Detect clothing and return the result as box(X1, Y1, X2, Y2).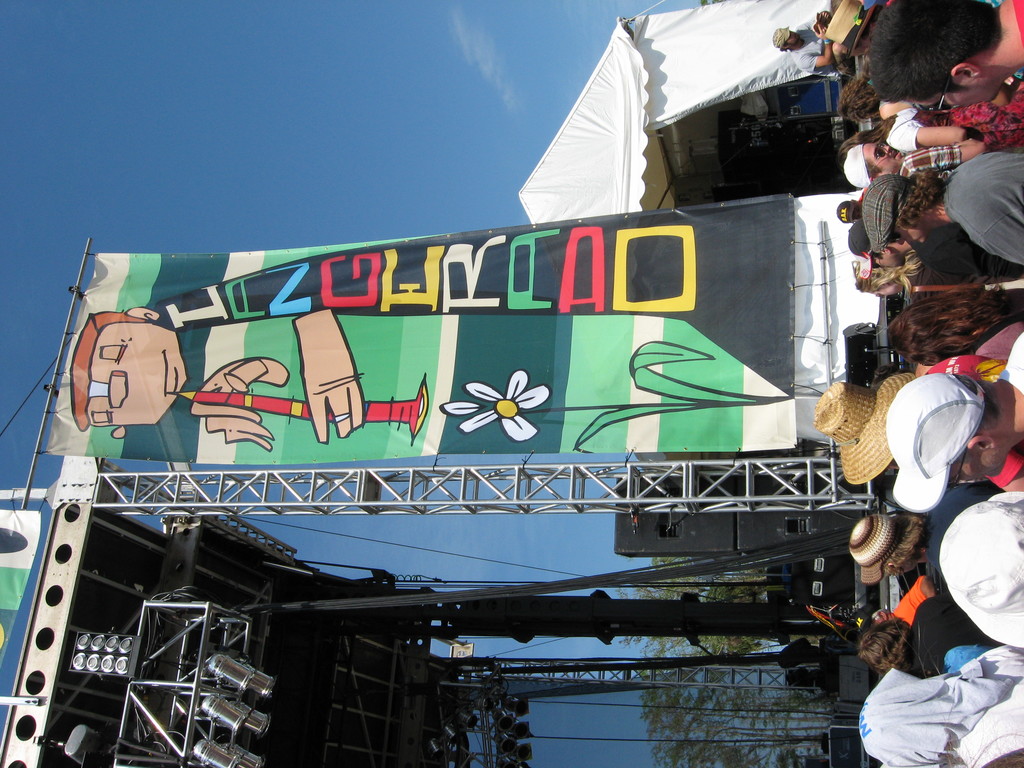
box(1013, 0, 1023, 52).
